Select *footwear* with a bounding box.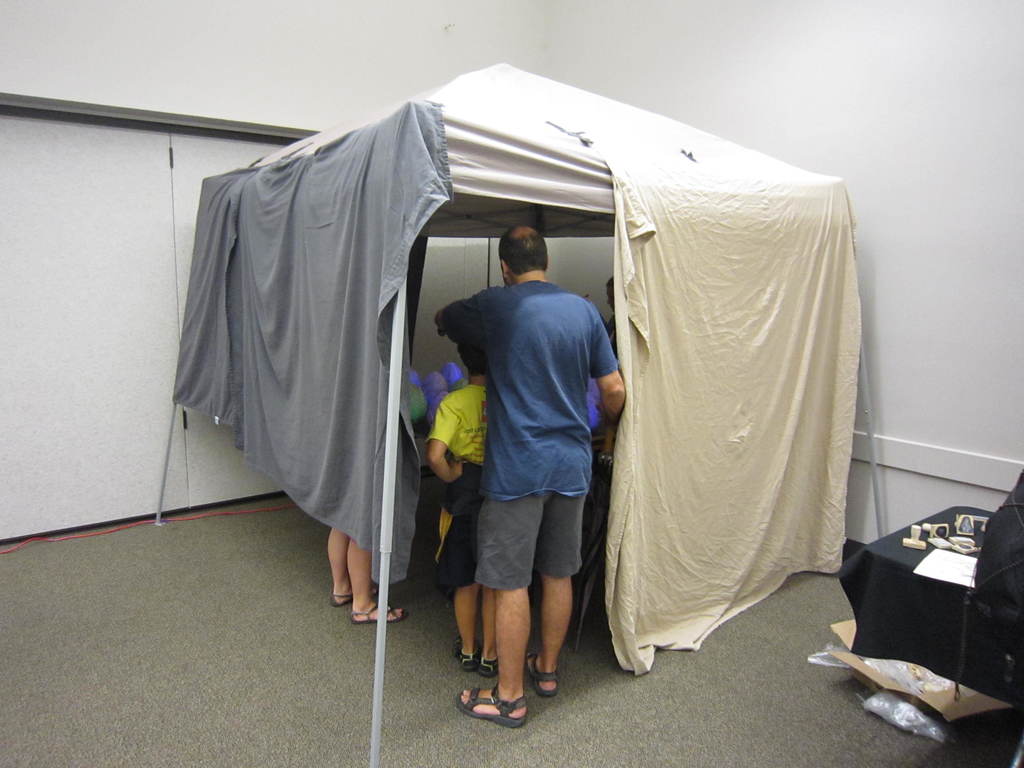
[x1=456, y1=655, x2=552, y2=726].
